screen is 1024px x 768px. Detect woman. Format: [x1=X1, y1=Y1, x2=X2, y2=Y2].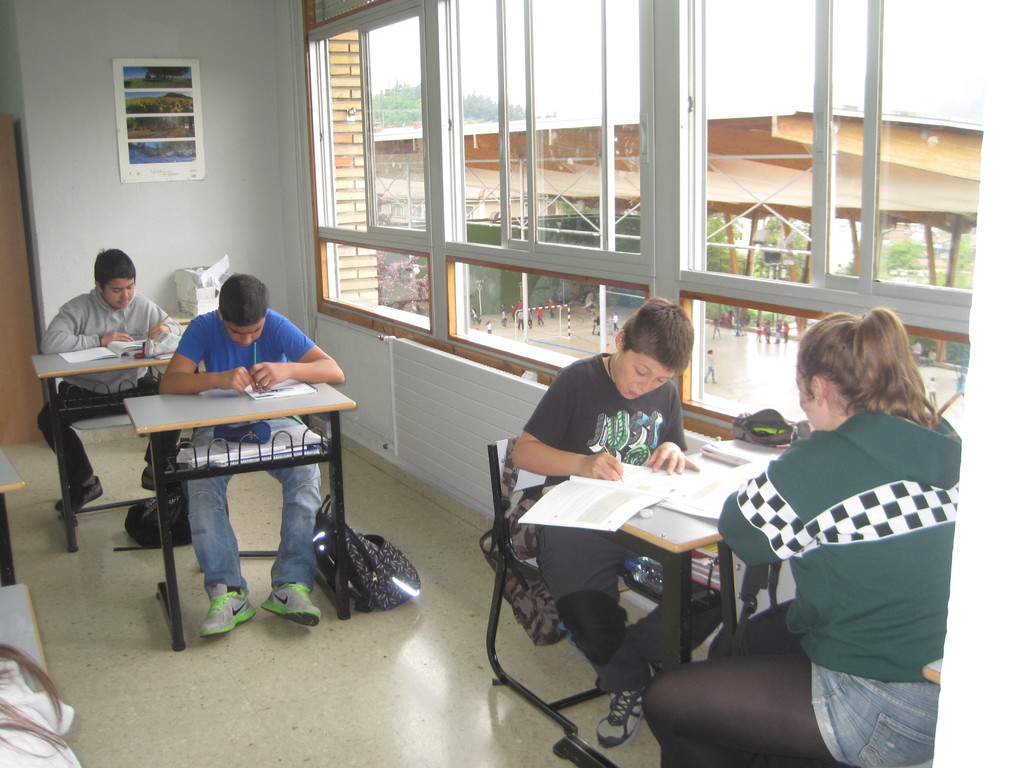
[x1=727, y1=275, x2=958, y2=767].
